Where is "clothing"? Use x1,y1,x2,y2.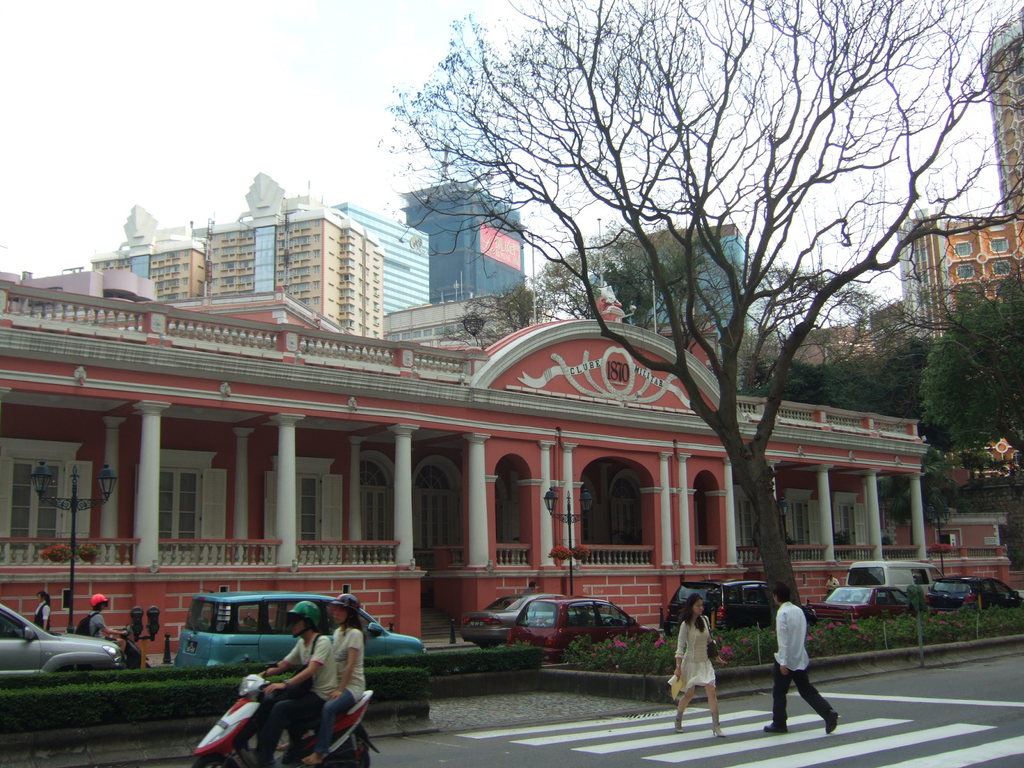
36,601,61,637.
